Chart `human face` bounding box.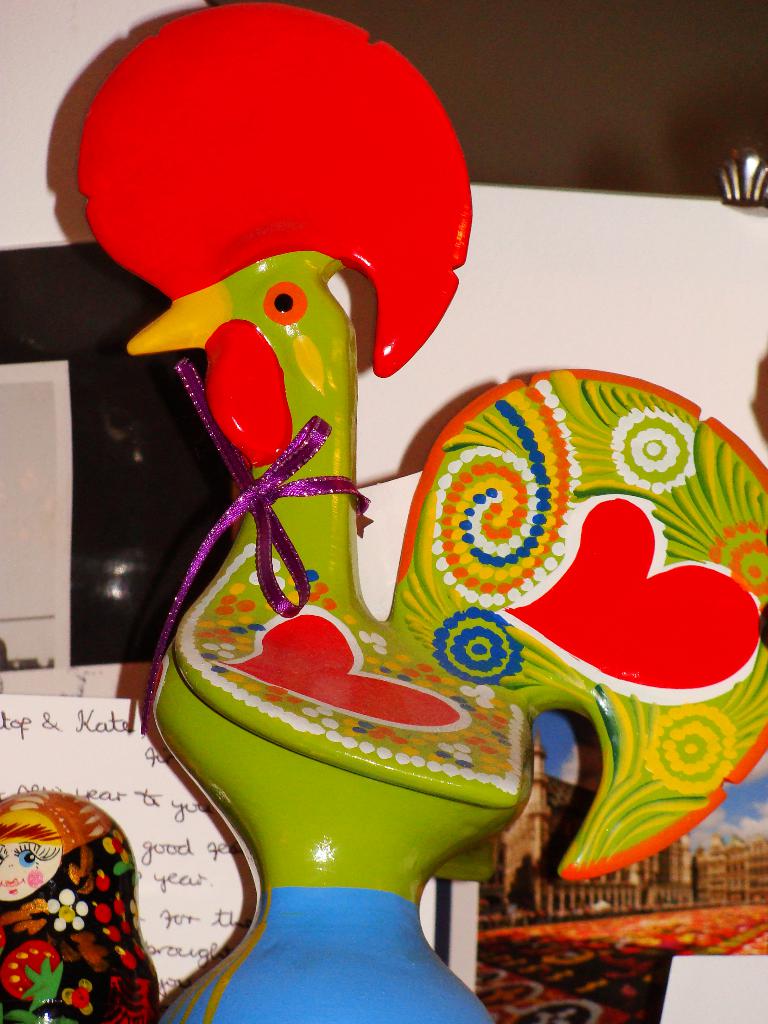
Charted: box(0, 835, 60, 904).
